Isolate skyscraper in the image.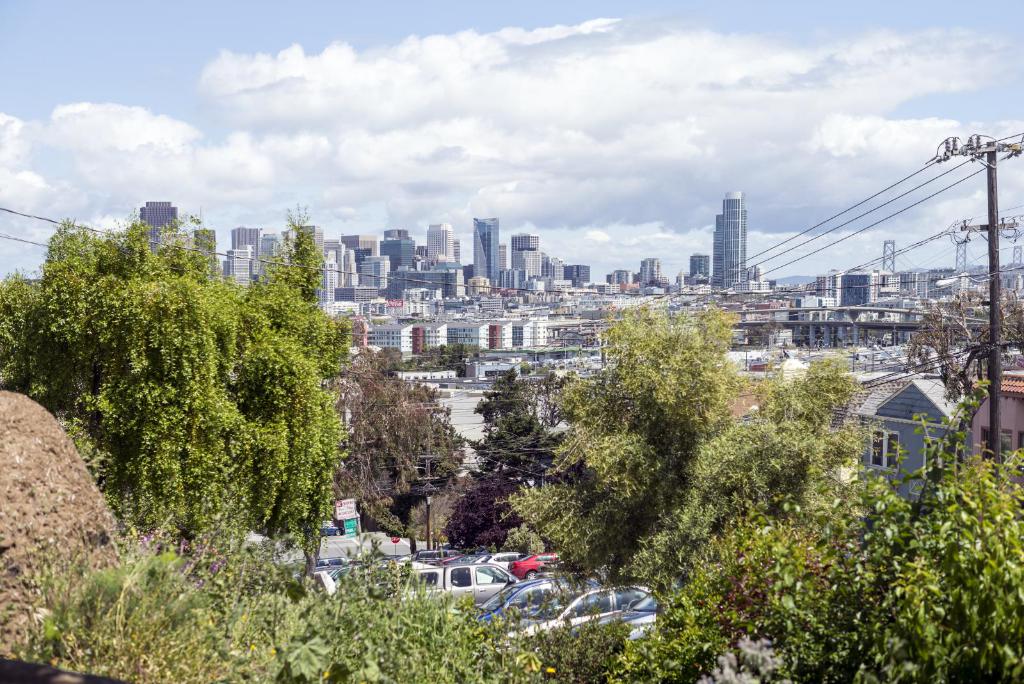
Isolated region: 360, 256, 386, 285.
